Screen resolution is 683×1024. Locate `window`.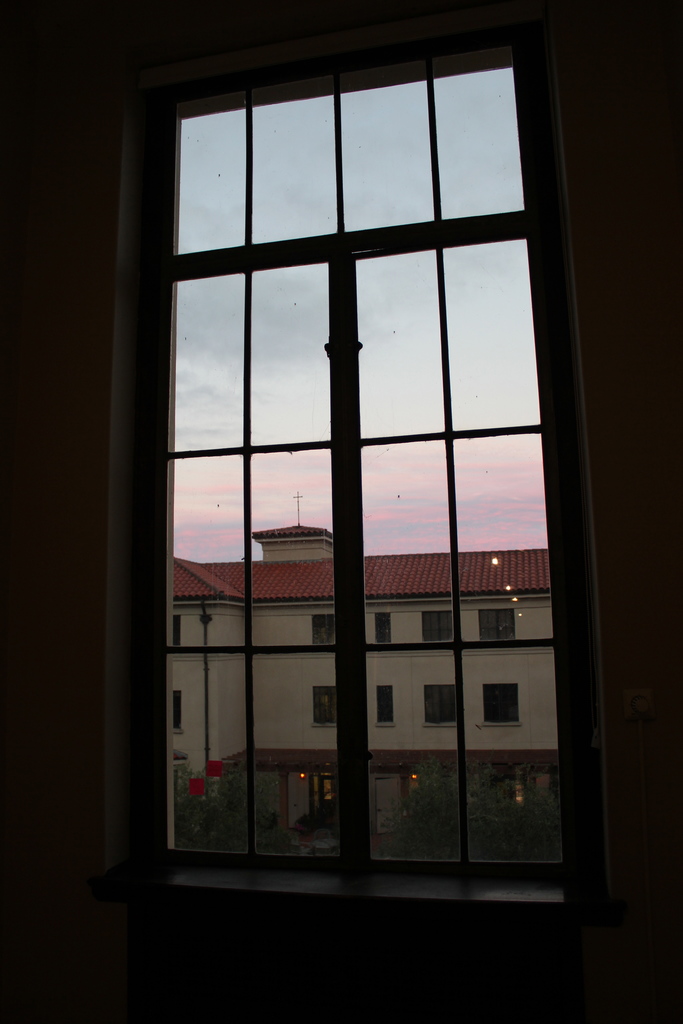
{"x1": 312, "y1": 684, "x2": 340, "y2": 727}.
